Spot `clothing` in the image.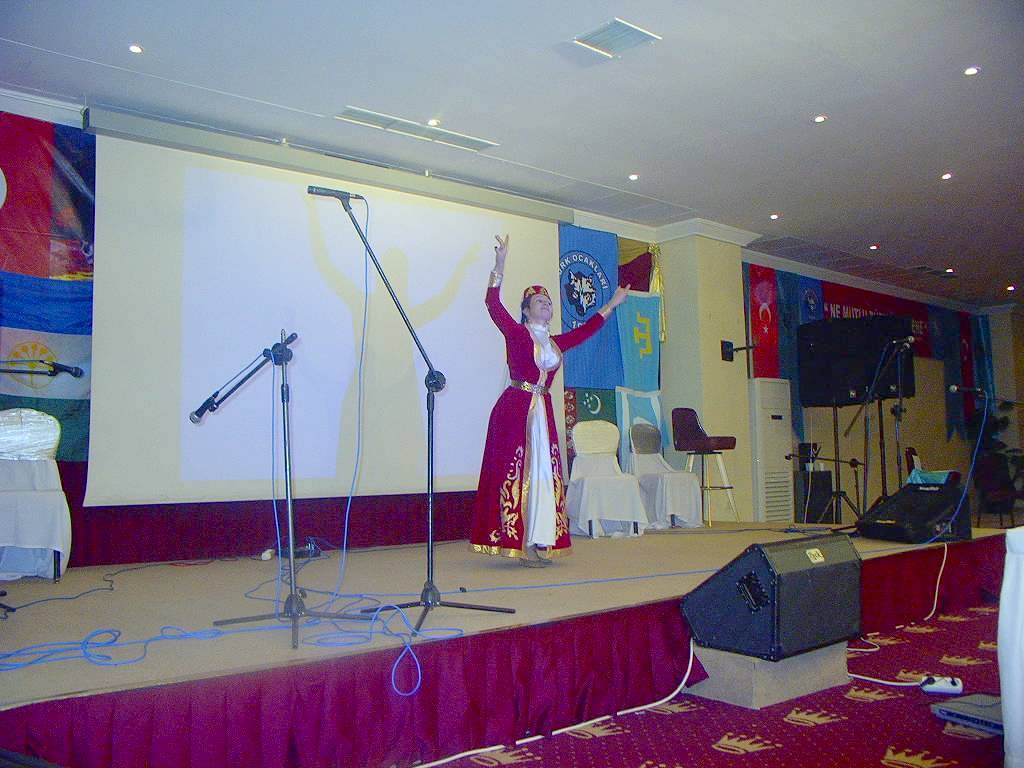
`clothing` found at bbox=(470, 268, 617, 564).
